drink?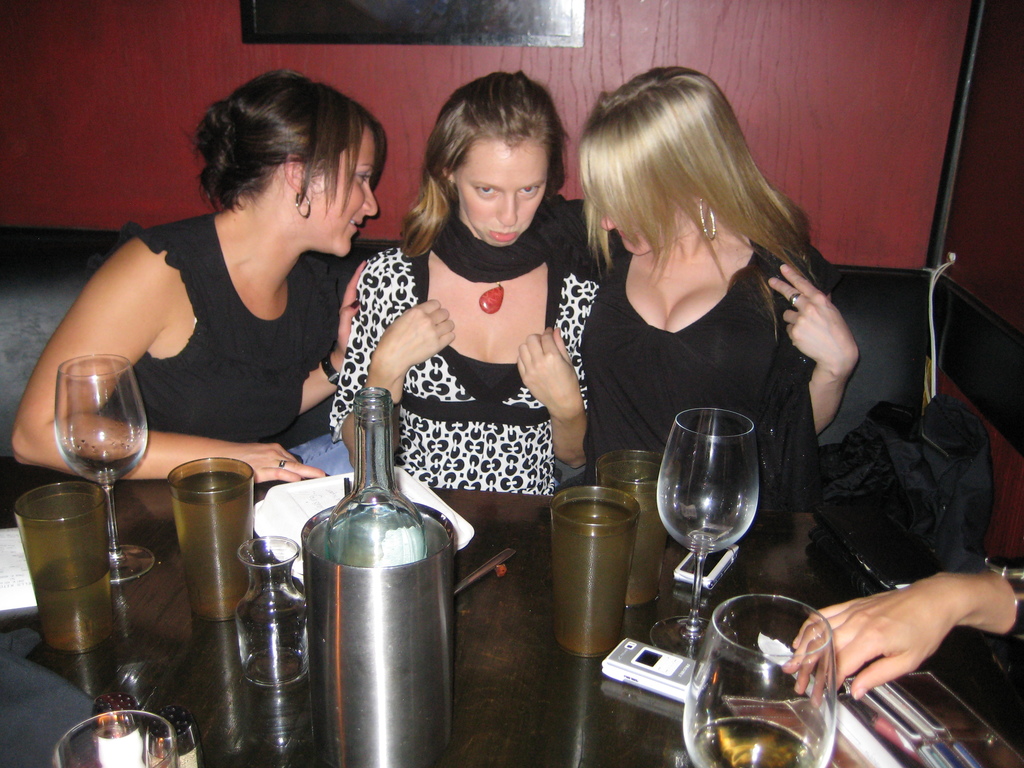
pyautogui.locateOnScreen(617, 488, 672, 604)
